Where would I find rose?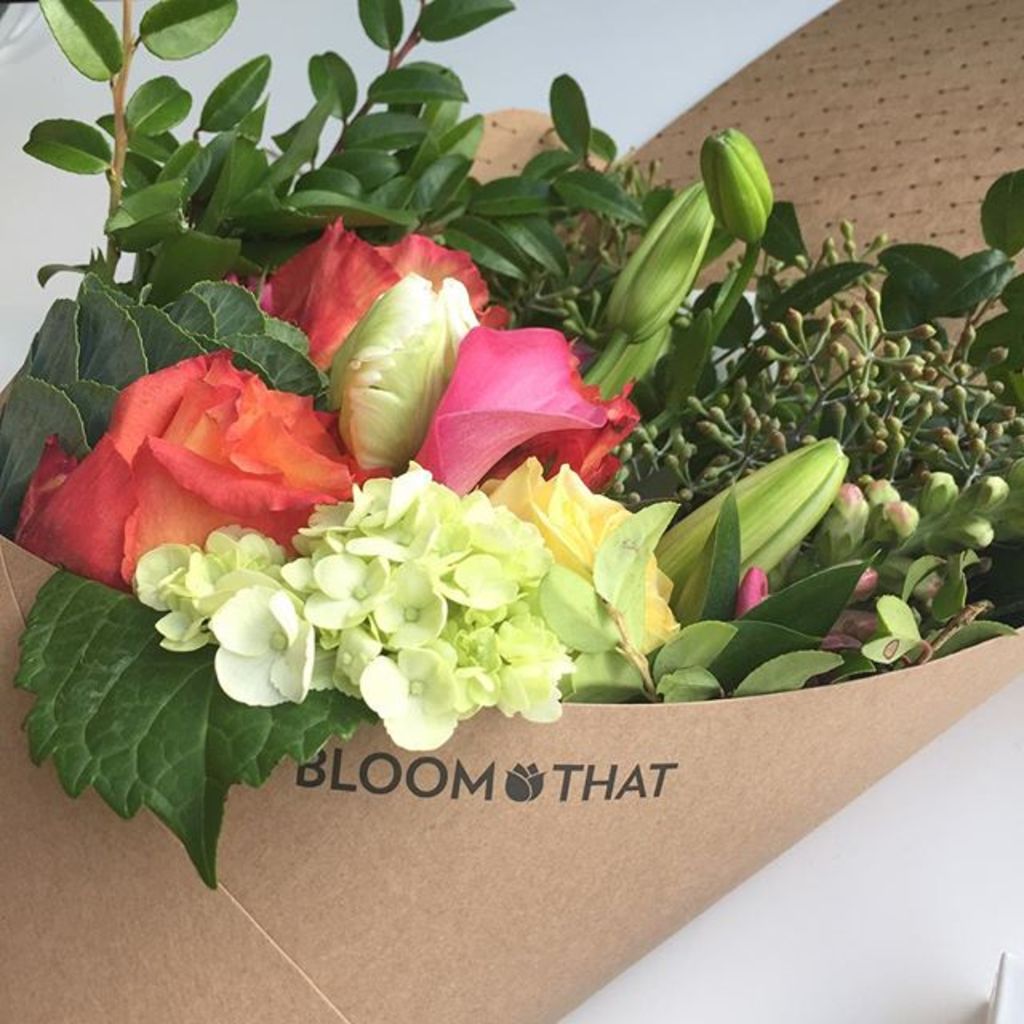
At <bbox>5, 352, 395, 595</bbox>.
